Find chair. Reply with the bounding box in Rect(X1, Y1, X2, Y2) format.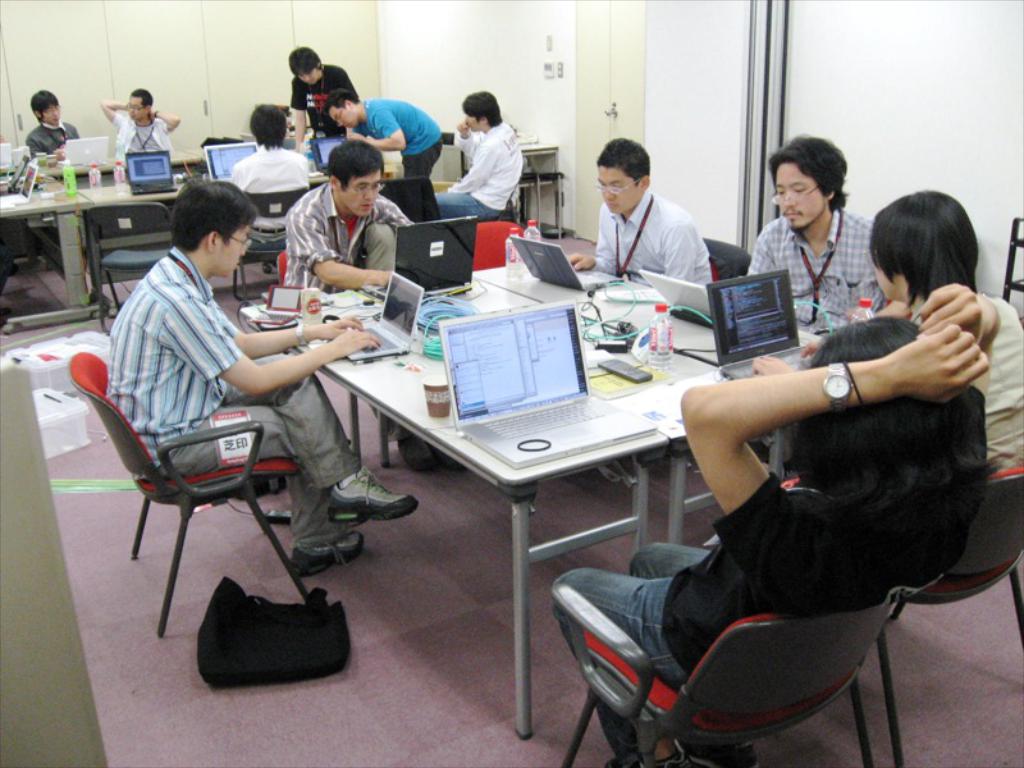
Rect(83, 202, 175, 342).
